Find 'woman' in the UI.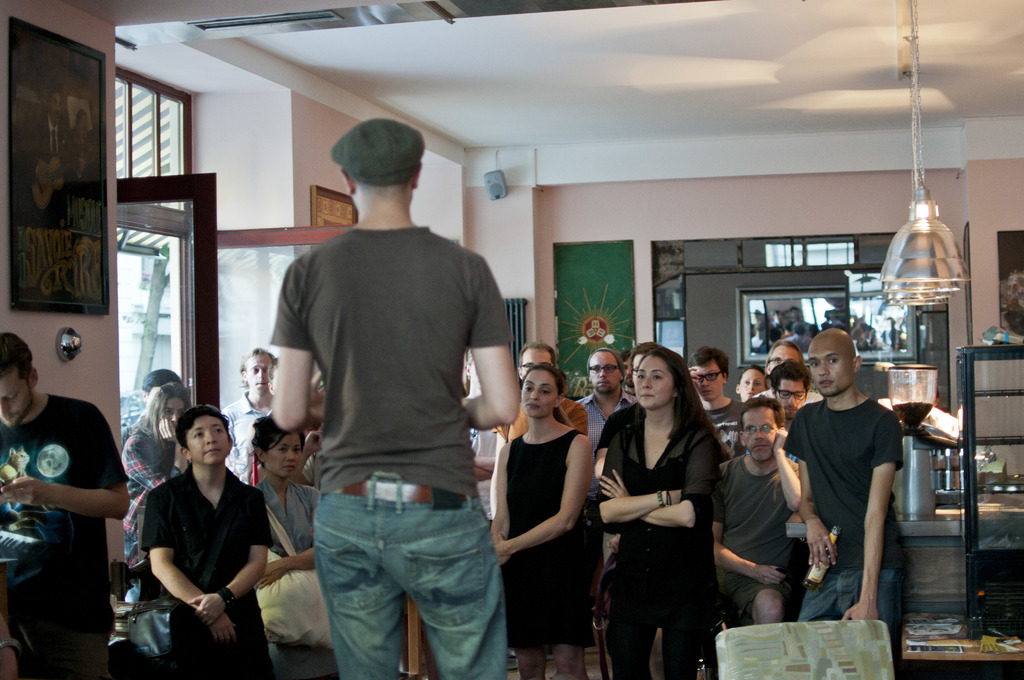
UI element at (x1=484, y1=361, x2=598, y2=679).
